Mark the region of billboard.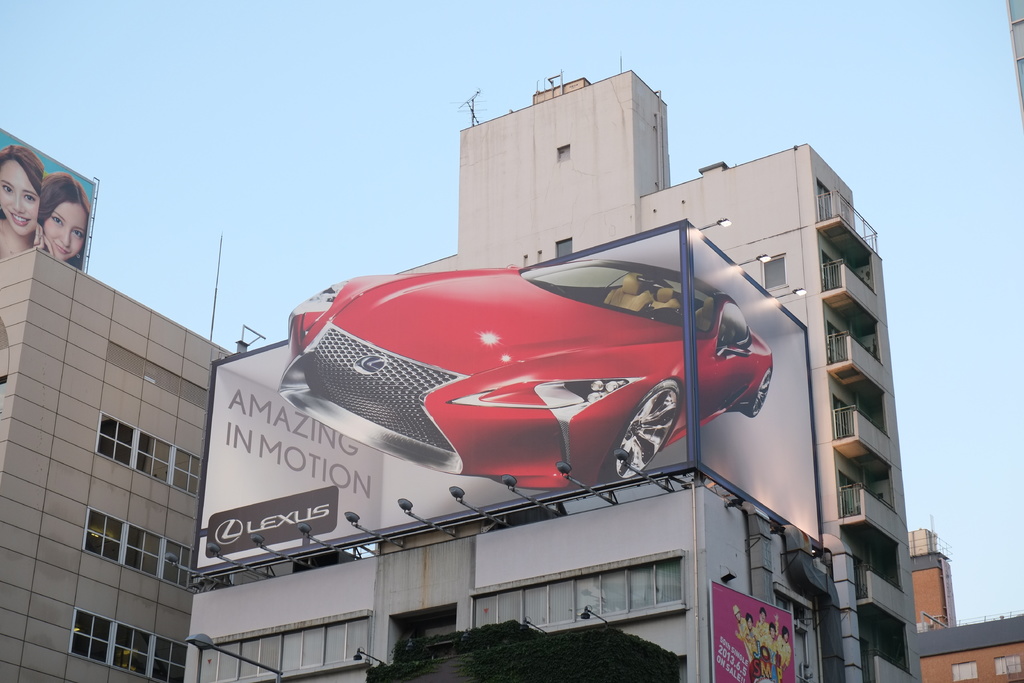
Region: (709, 583, 794, 677).
